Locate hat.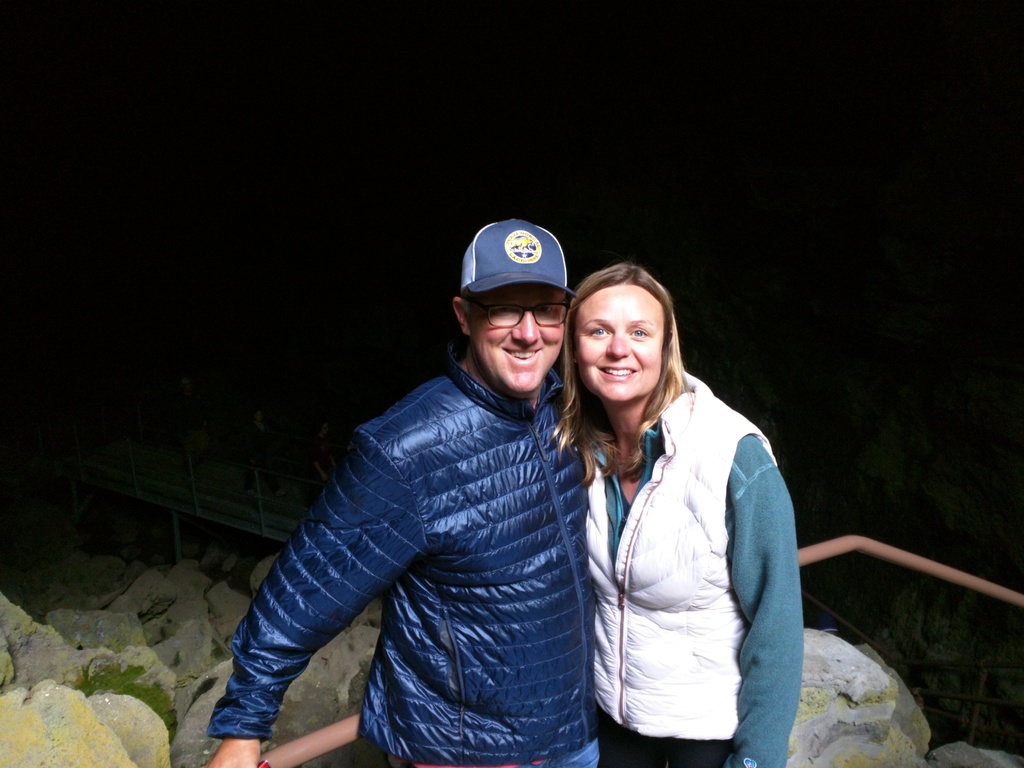
Bounding box: <bbox>460, 221, 580, 294</bbox>.
